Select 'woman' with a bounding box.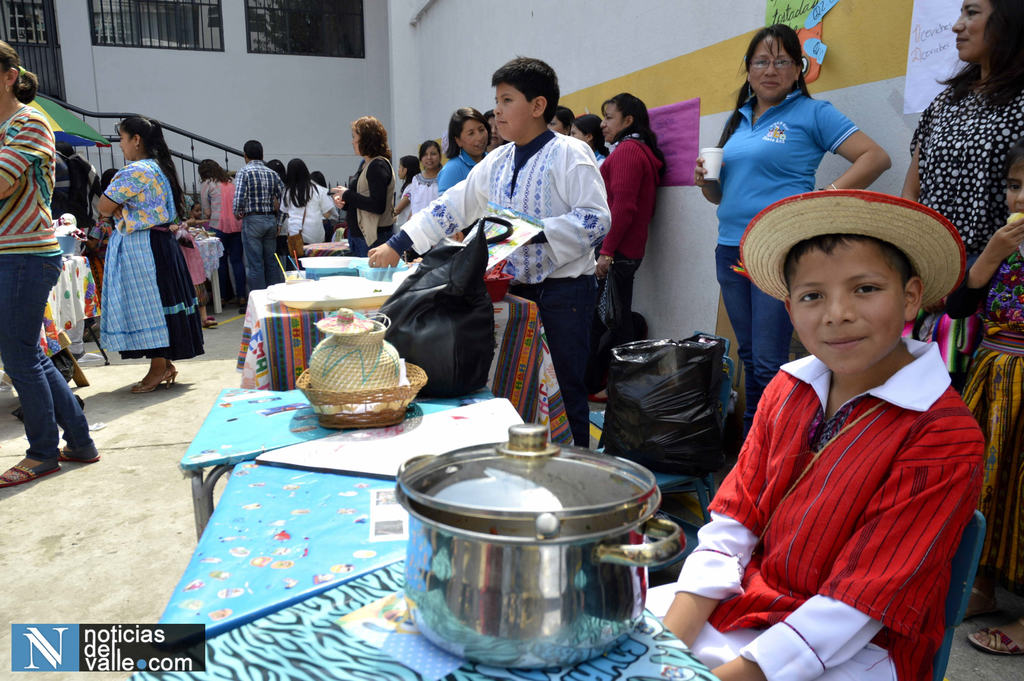
detection(81, 124, 199, 386).
